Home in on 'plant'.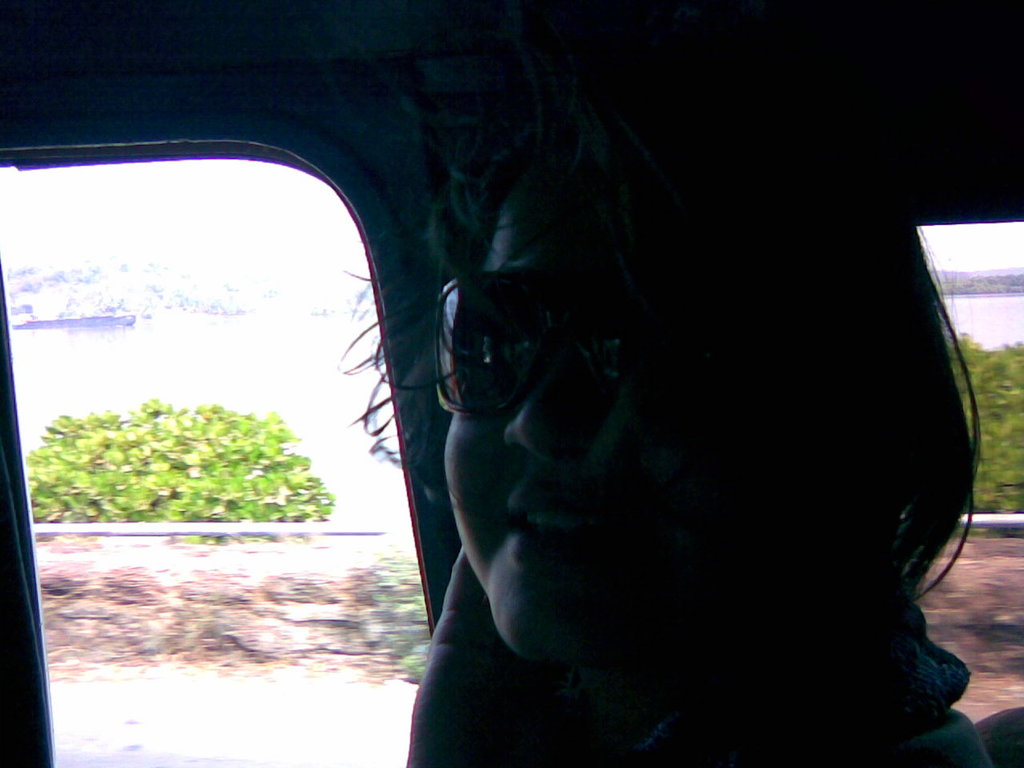
Homed in at Rect(962, 332, 1023, 517).
